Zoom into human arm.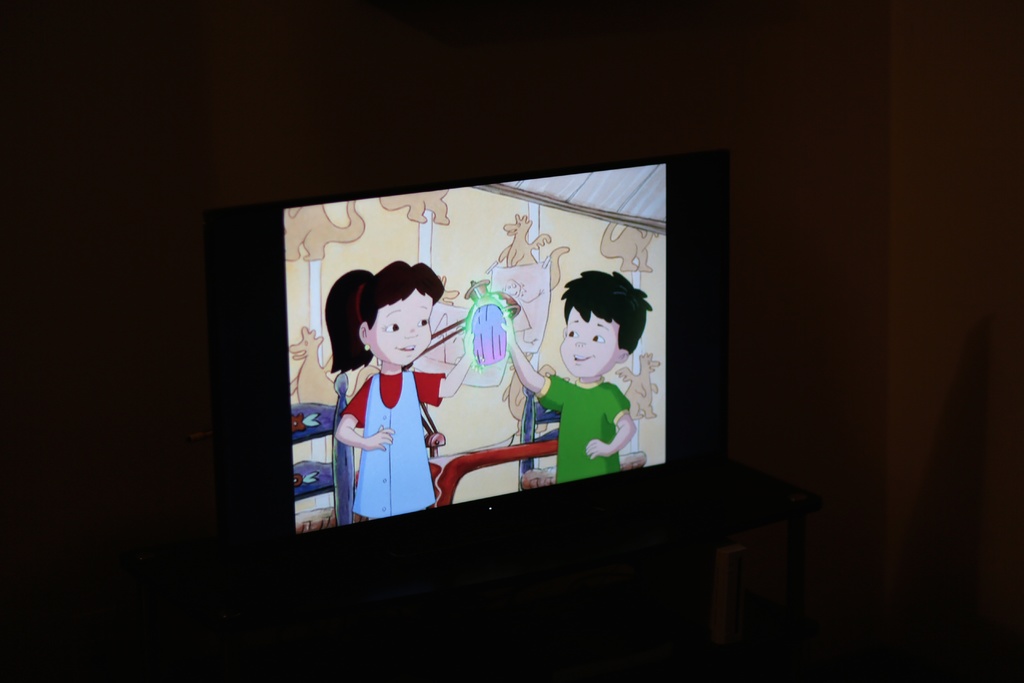
Zoom target: left=414, top=332, right=479, bottom=408.
